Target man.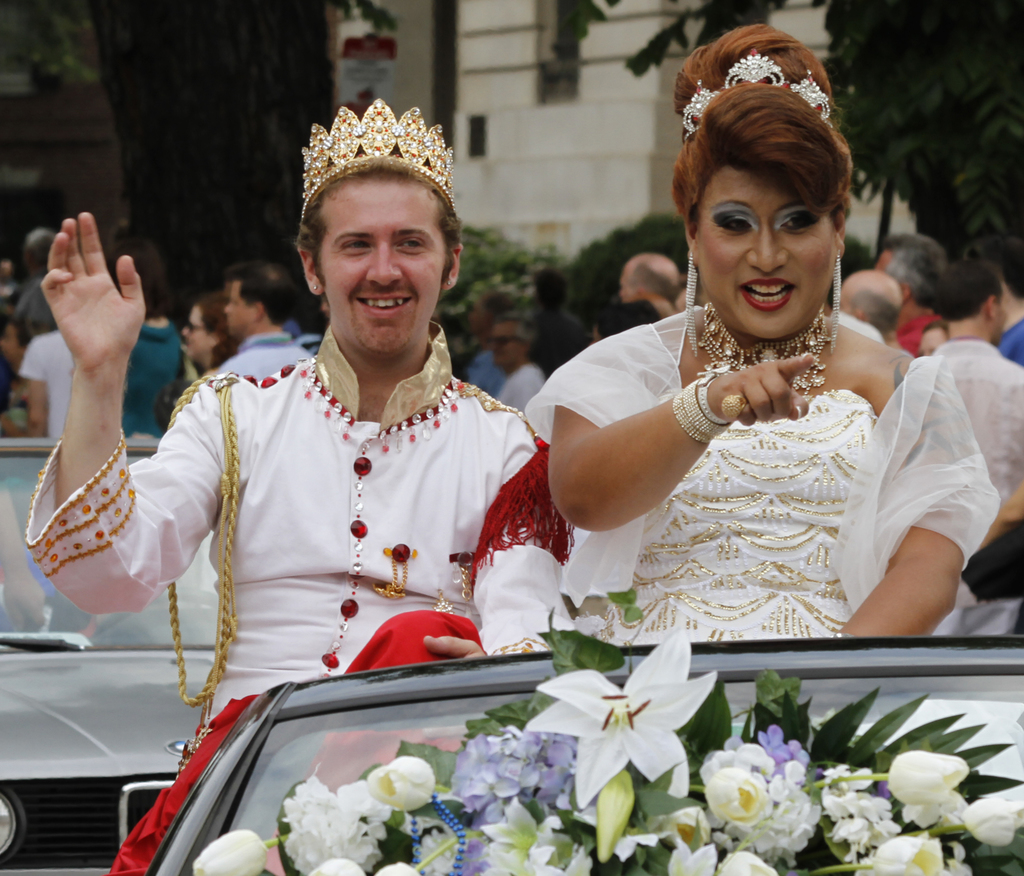
Target region: detection(934, 254, 1023, 633).
